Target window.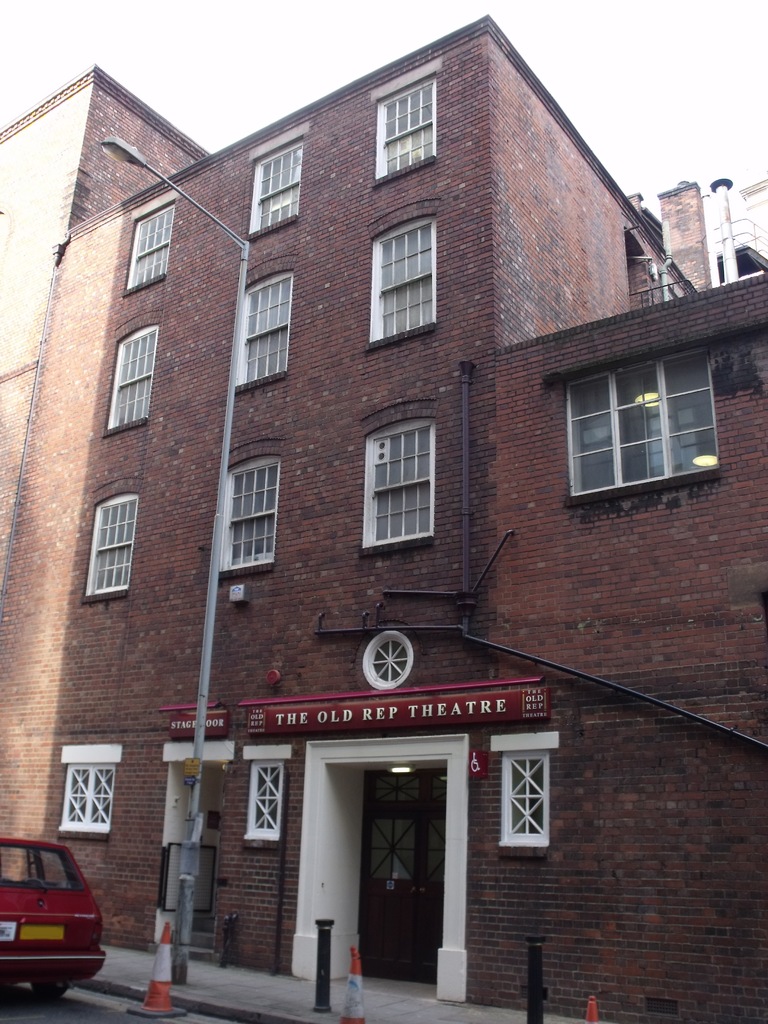
Target region: {"left": 252, "top": 764, "right": 283, "bottom": 841}.
